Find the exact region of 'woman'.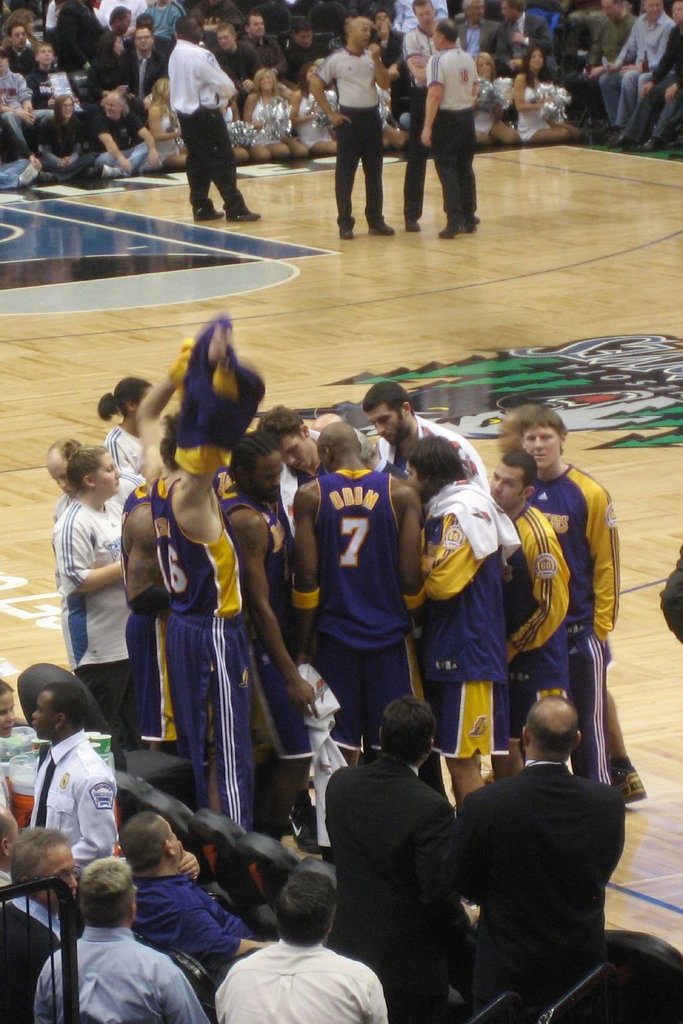
Exact region: locate(34, 84, 94, 184).
